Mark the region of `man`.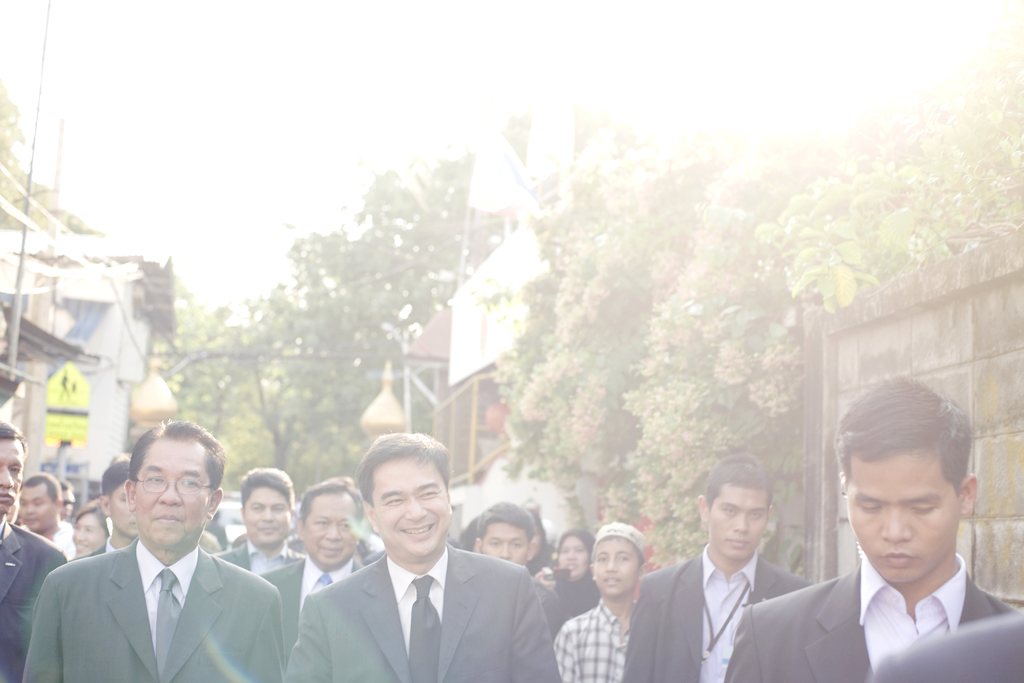
Region: box(286, 432, 559, 682).
